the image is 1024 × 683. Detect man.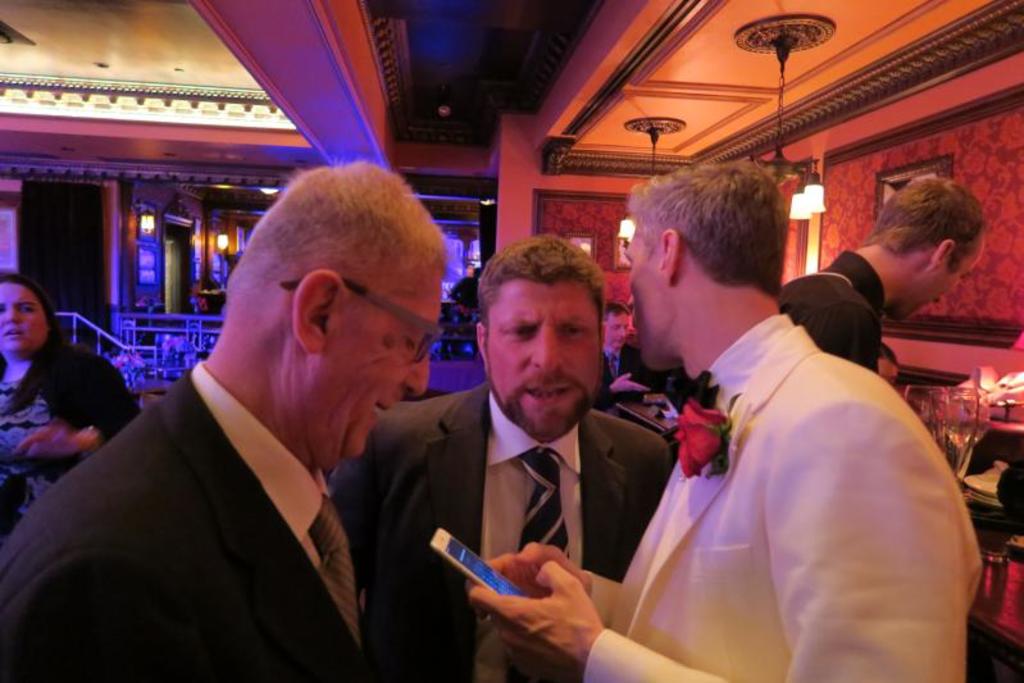
Detection: rect(341, 232, 677, 682).
